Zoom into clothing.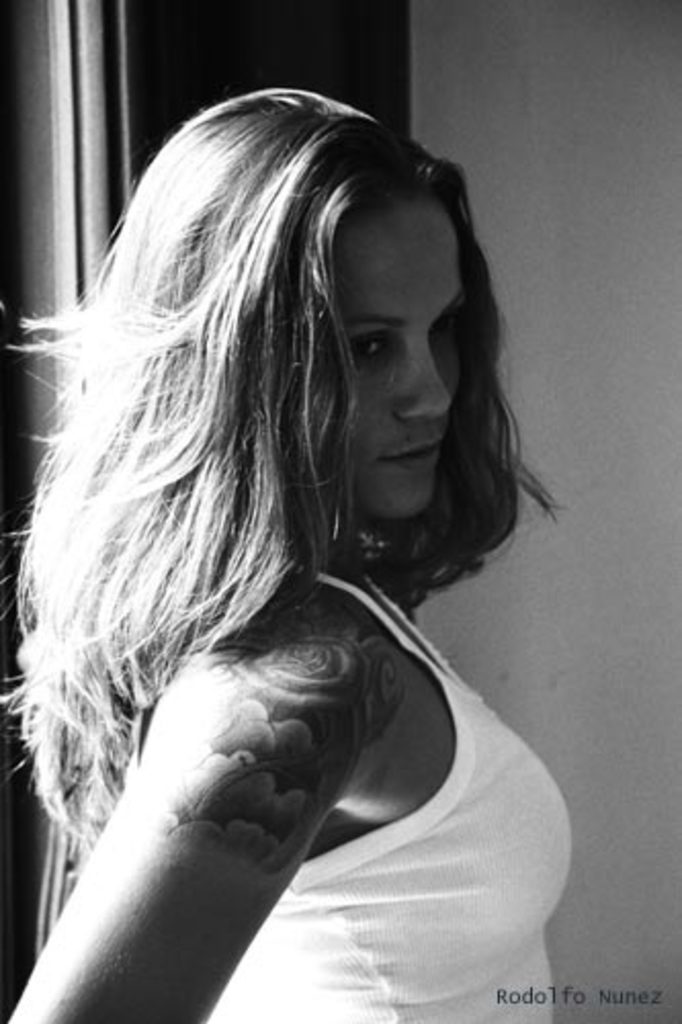
Zoom target: rect(203, 547, 571, 1022).
